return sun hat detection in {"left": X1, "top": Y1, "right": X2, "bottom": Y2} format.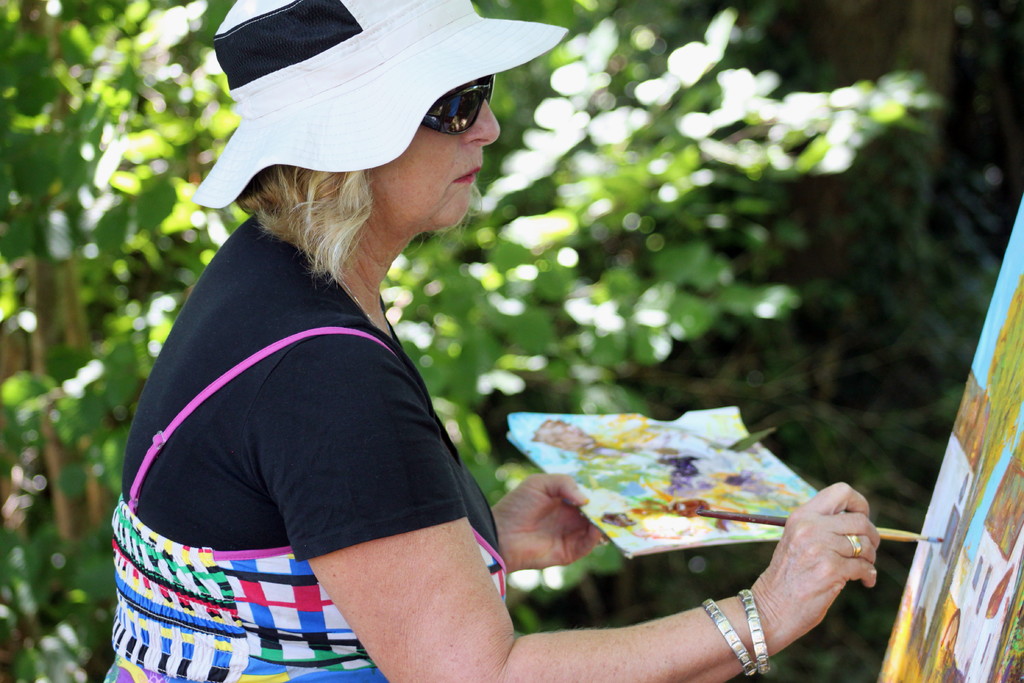
{"left": 189, "top": 0, "right": 573, "bottom": 219}.
